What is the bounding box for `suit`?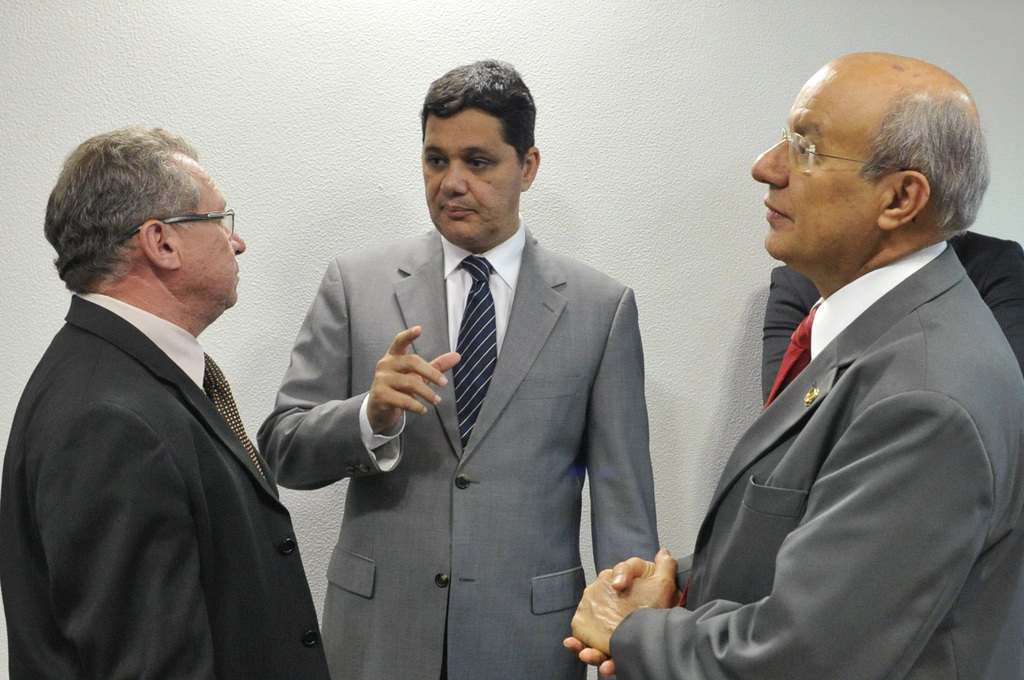
BBox(669, 113, 1014, 679).
